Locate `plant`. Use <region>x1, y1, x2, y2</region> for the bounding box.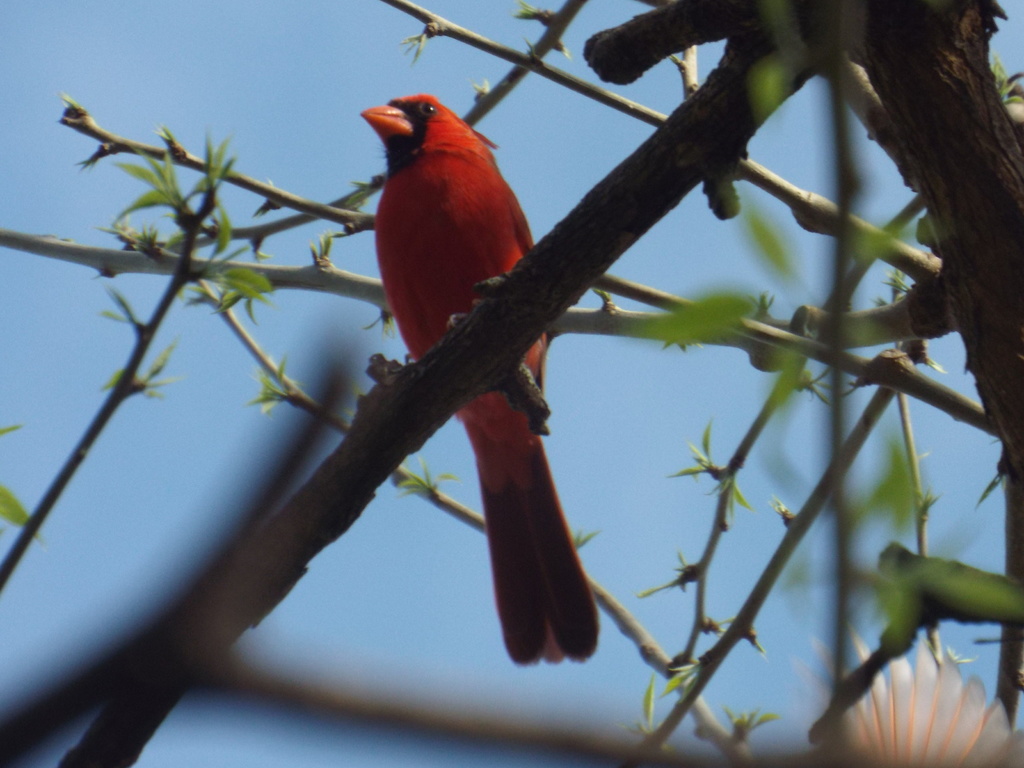
<region>780, 619, 1023, 767</region>.
